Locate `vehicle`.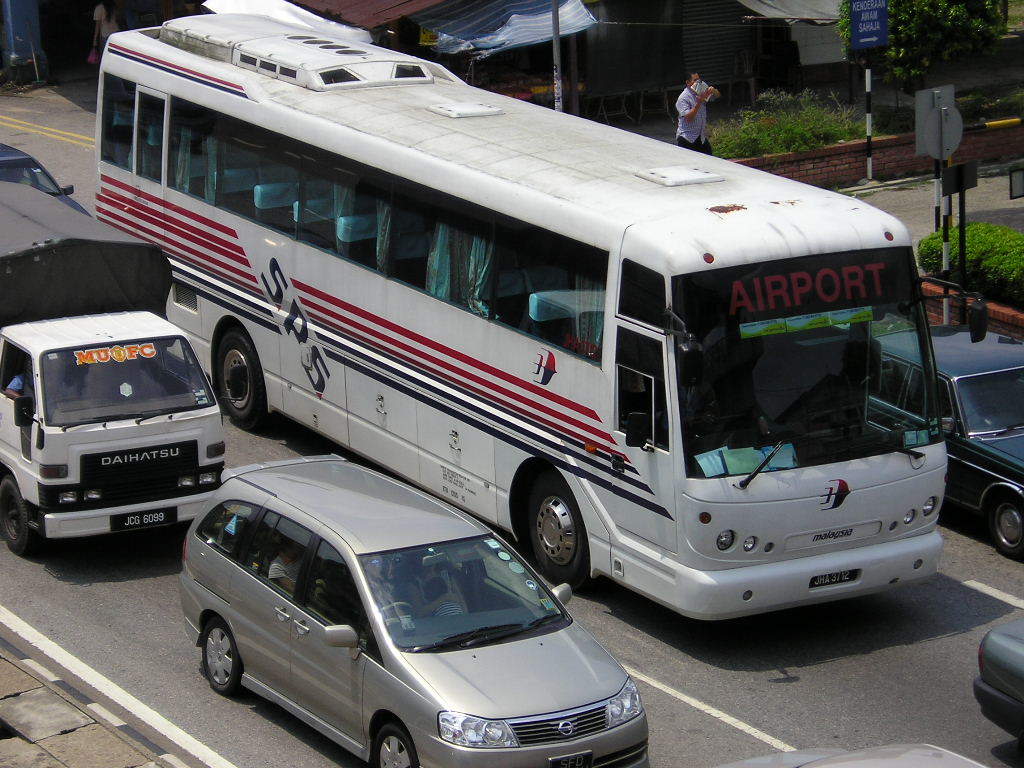
Bounding box: region(976, 614, 1023, 735).
